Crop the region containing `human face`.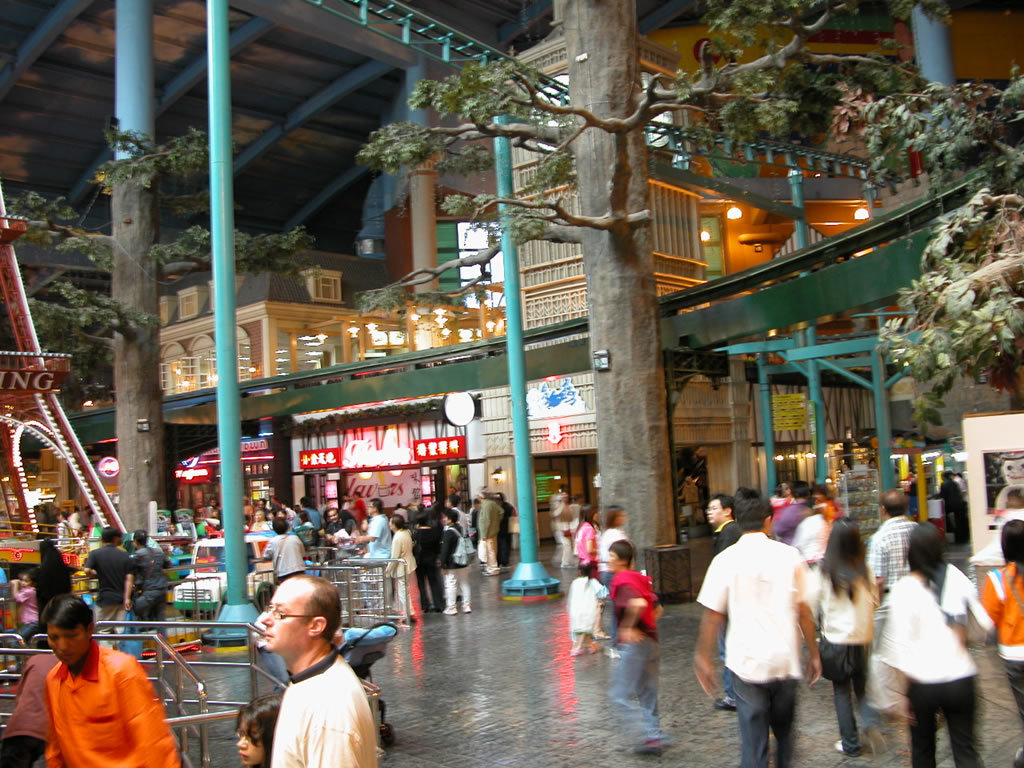
Crop region: select_region(46, 626, 89, 668).
